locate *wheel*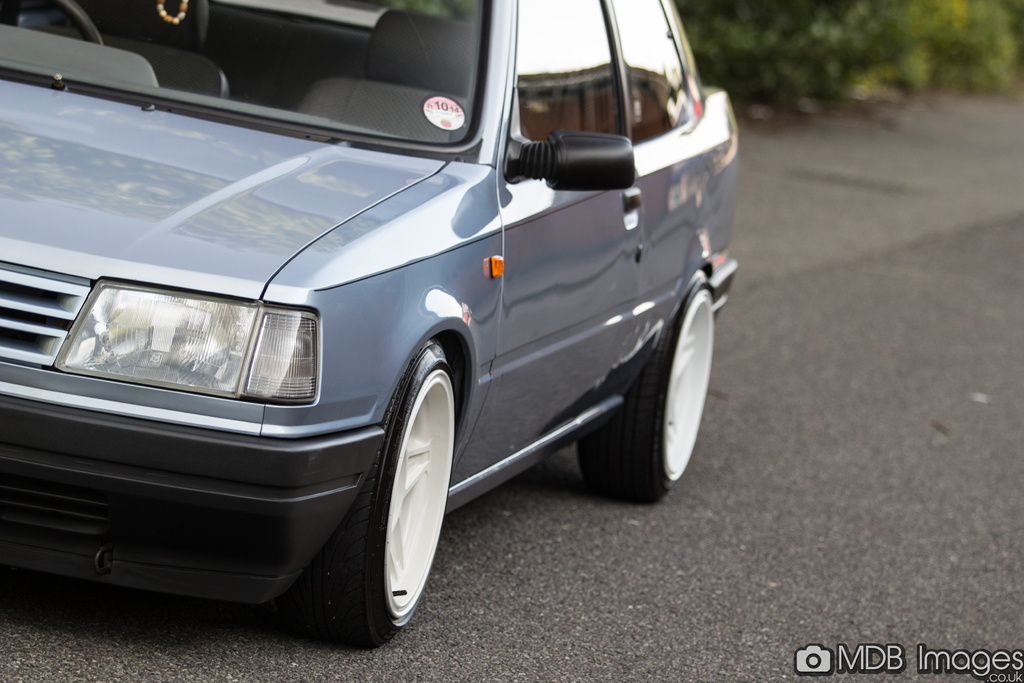
<box>0,0,105,47</box>
